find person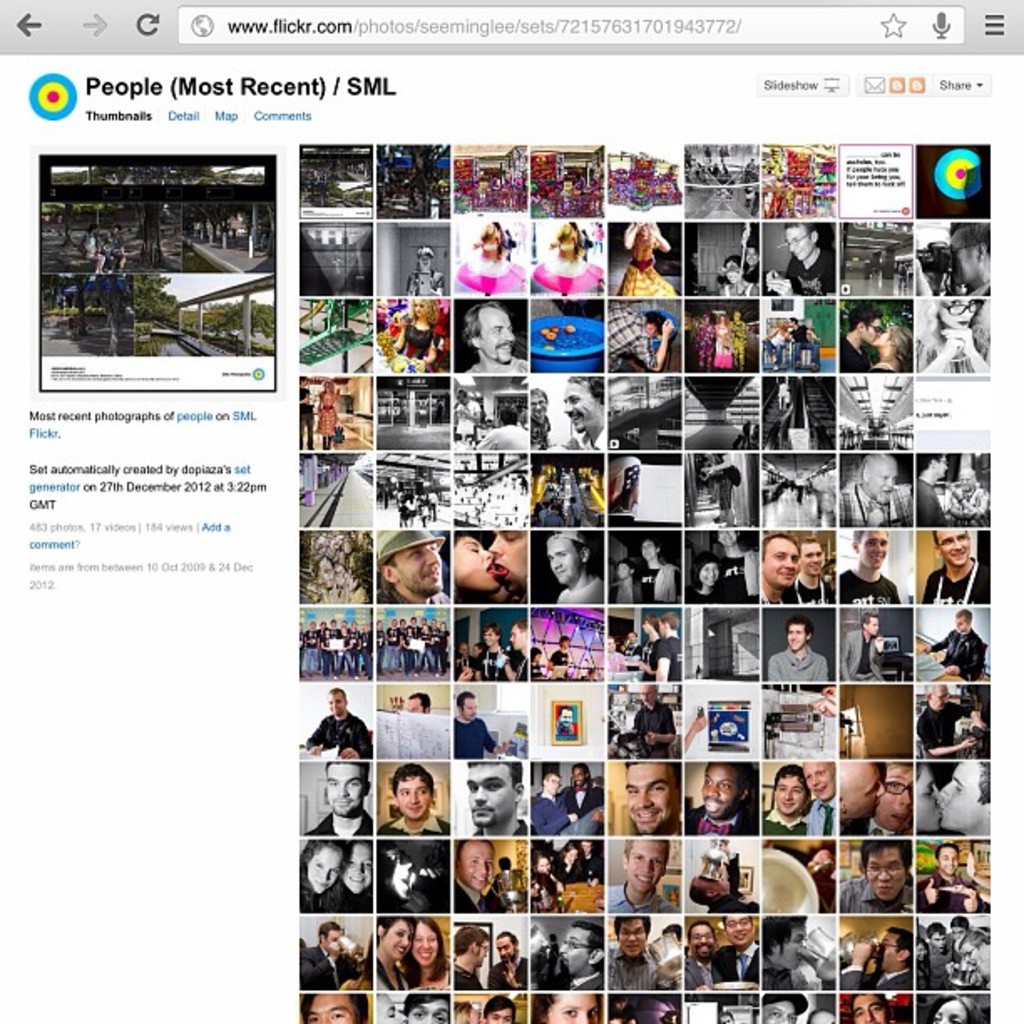
BBox(393, 301, 442, 366)
